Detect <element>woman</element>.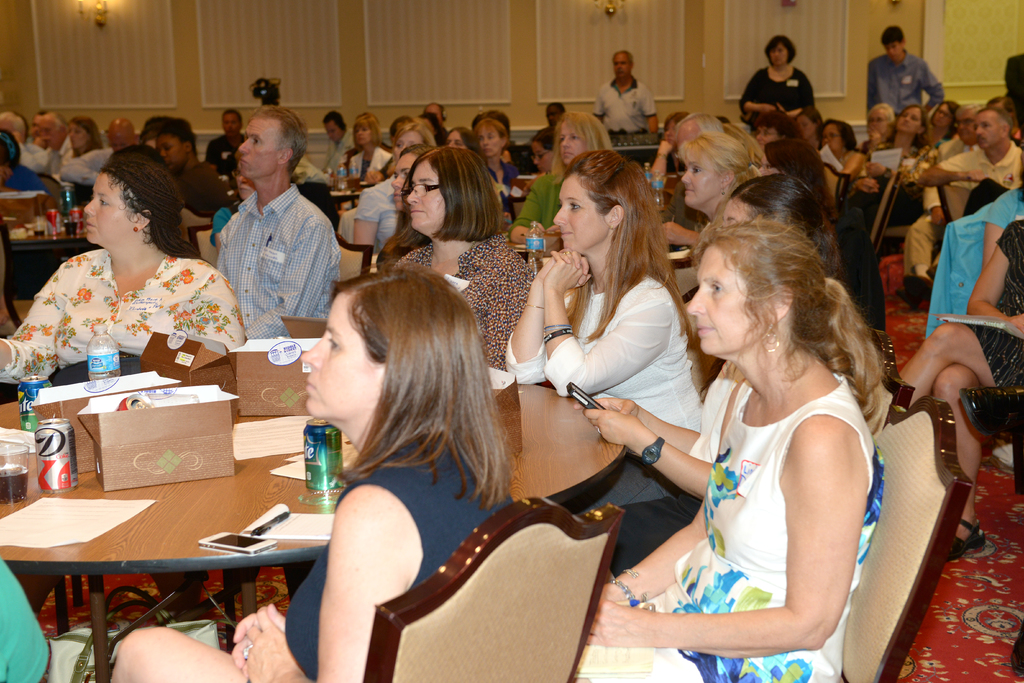
Detected at Rect(577, 224, 875, 682).
